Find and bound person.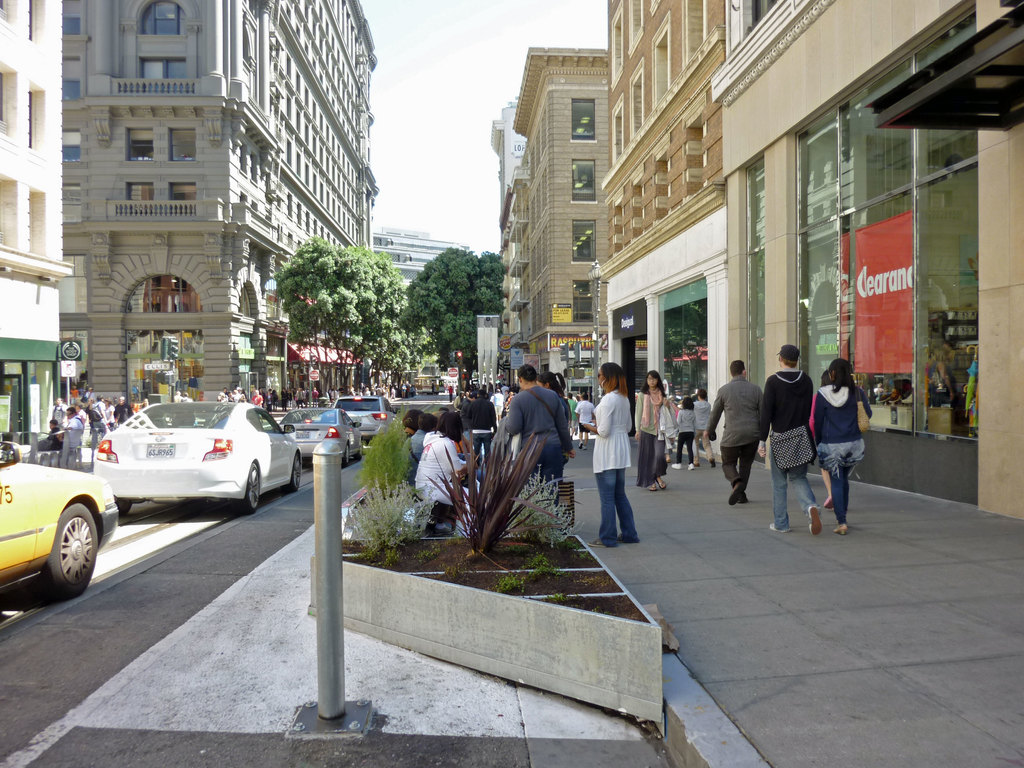
Bound: BBox(412, 419, 502, 525).
